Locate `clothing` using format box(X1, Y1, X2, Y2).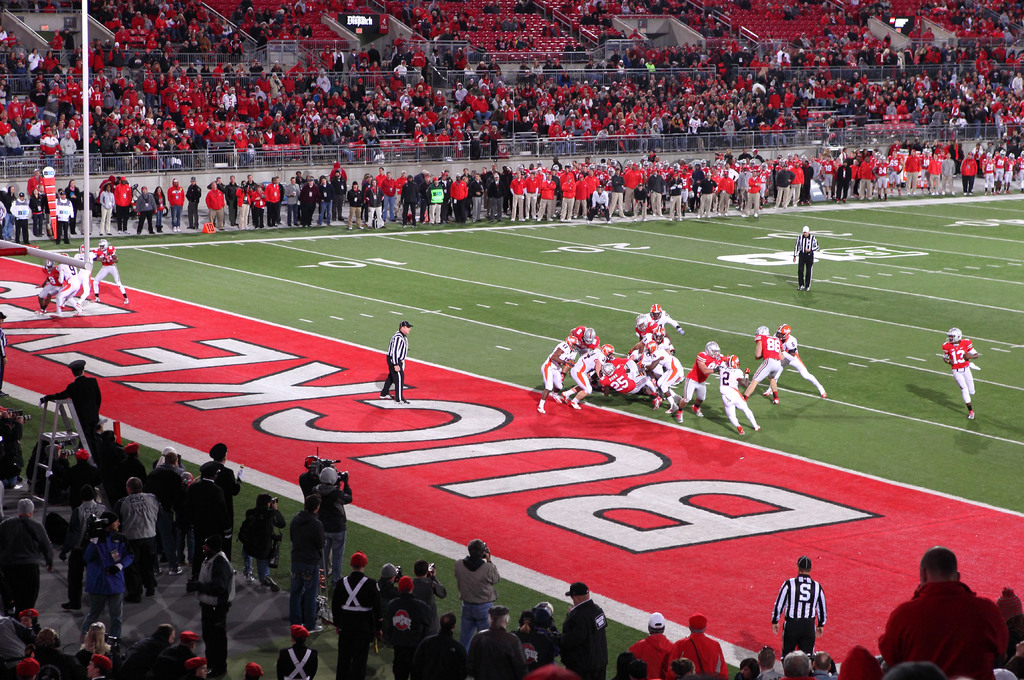
box(317, 178, 330, 219).
